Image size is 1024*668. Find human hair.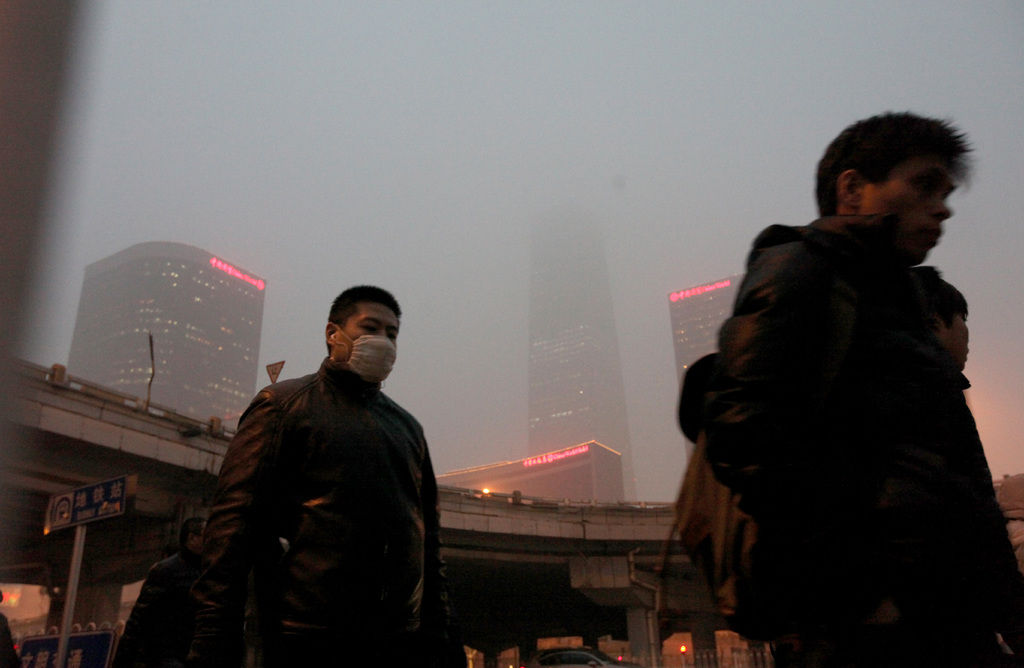
<bbox>323, 285, 402, 358</bbox>.
